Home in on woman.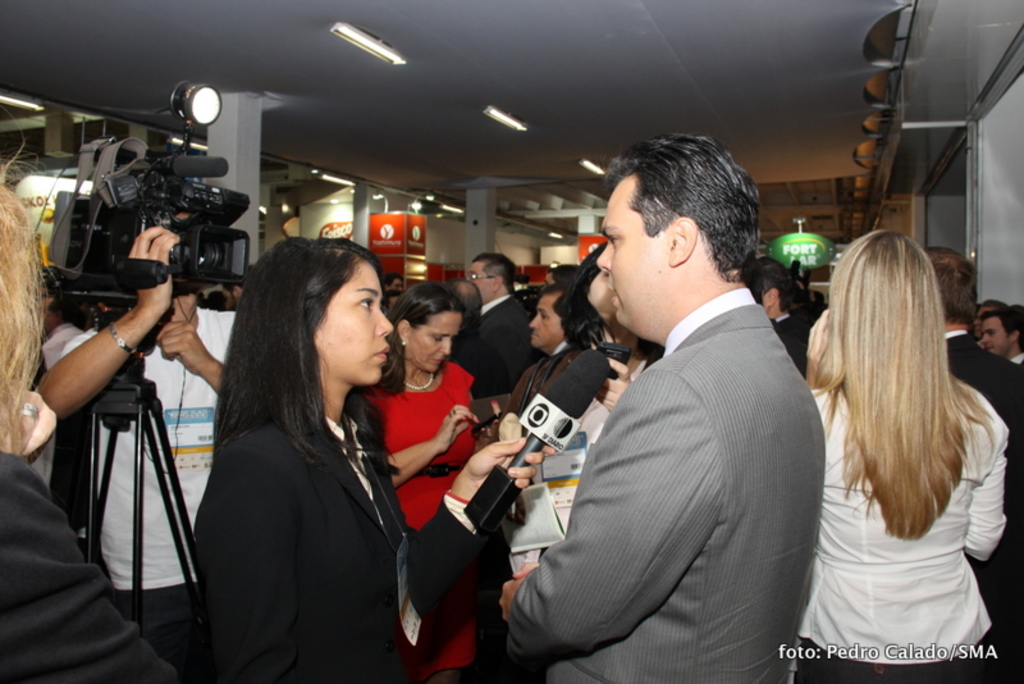
Homed in at x1=361, y1=282, x2=481, y2=671.
